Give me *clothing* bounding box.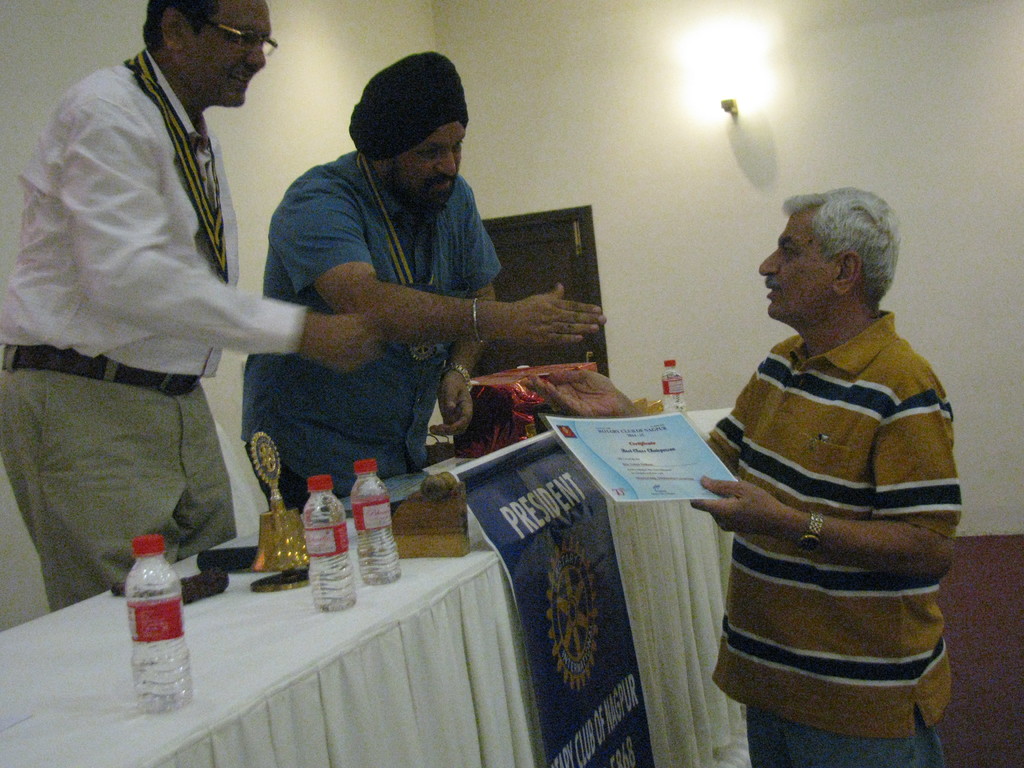
0, 51, 308, 614.
